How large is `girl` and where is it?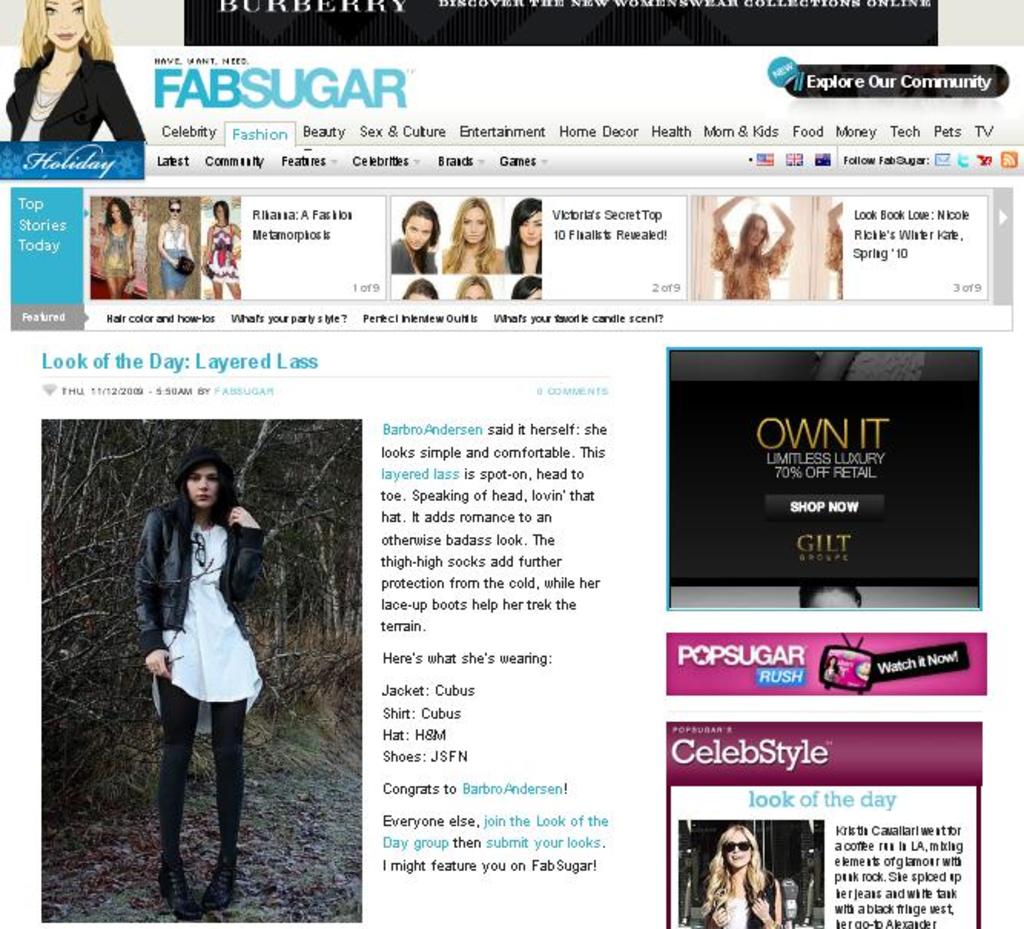
Bounding box: {"left": 706, "top": 820, "right": 778, "bottom": 927}.
